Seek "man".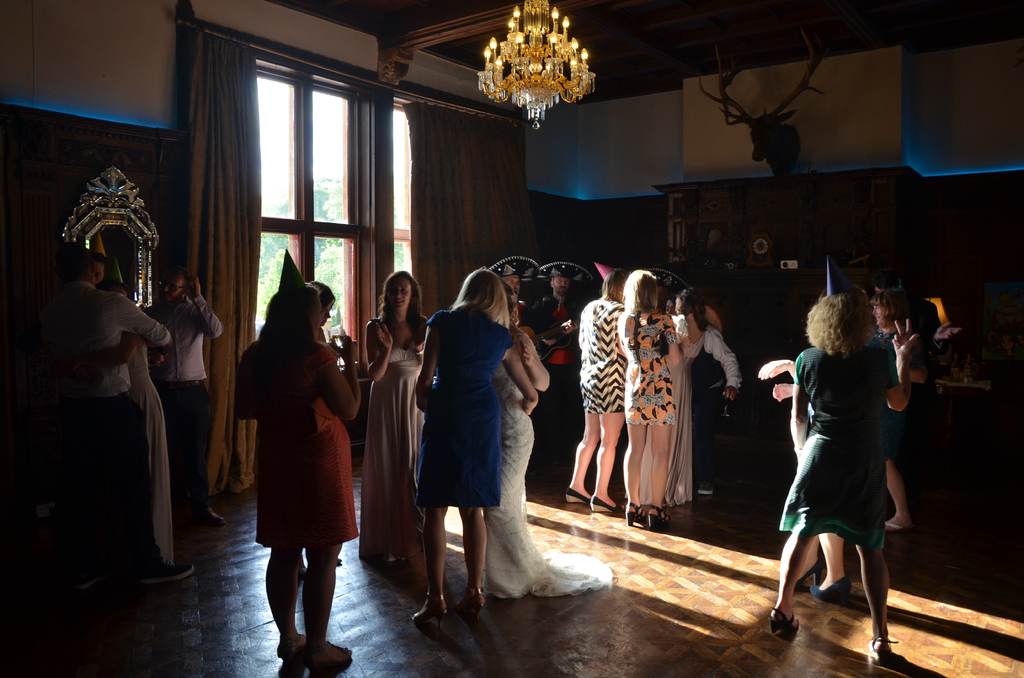
482/252/538/331.
